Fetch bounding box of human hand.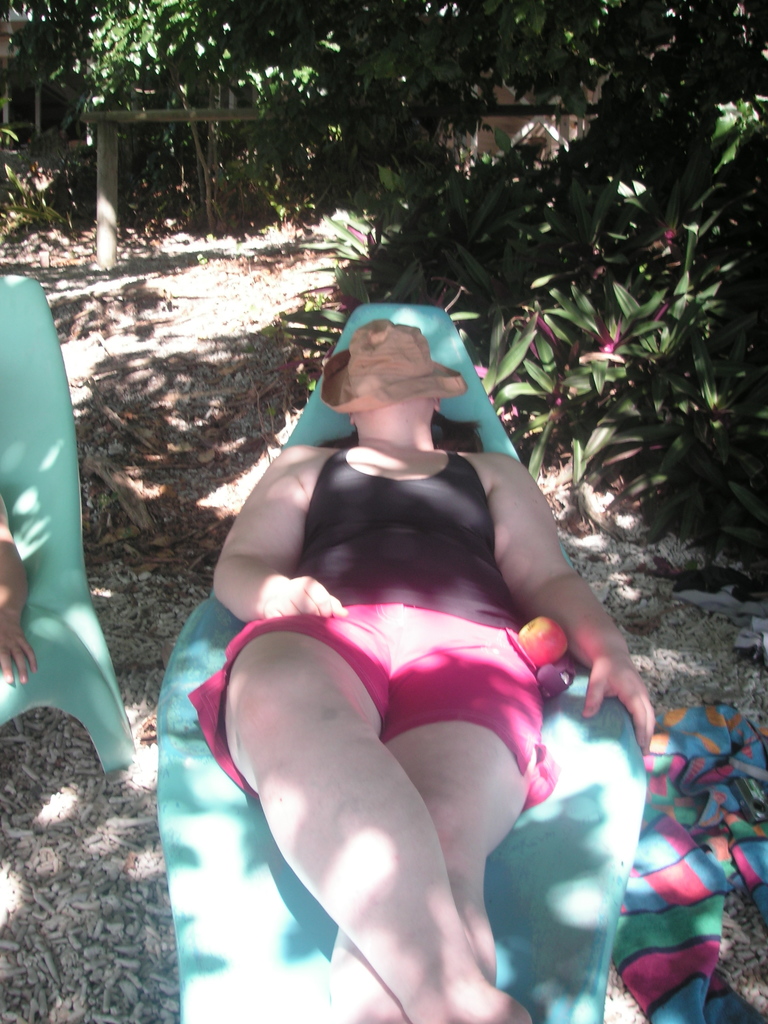
Bbox: Rect(523, 566, 661, 755).
